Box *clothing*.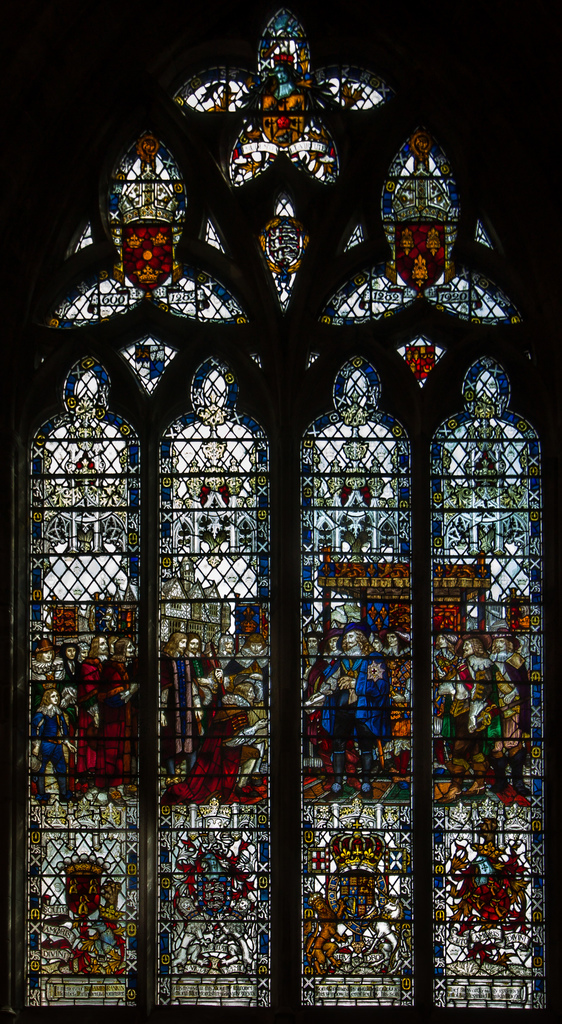
(33,714,66,796).
